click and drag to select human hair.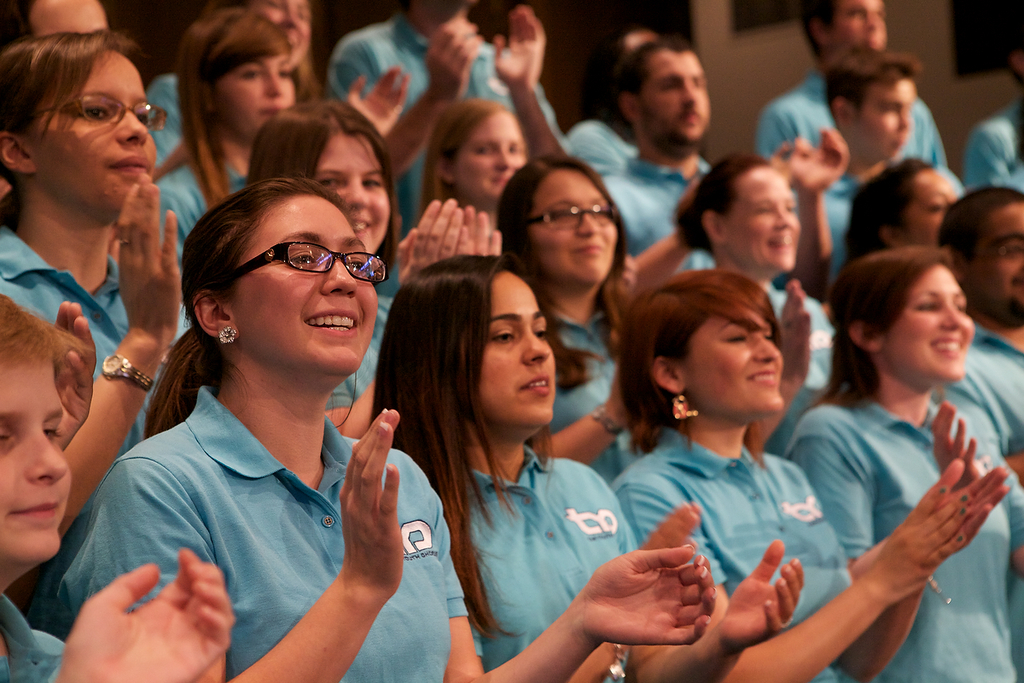
Selection: bbox(0, 295, 86, 376).
